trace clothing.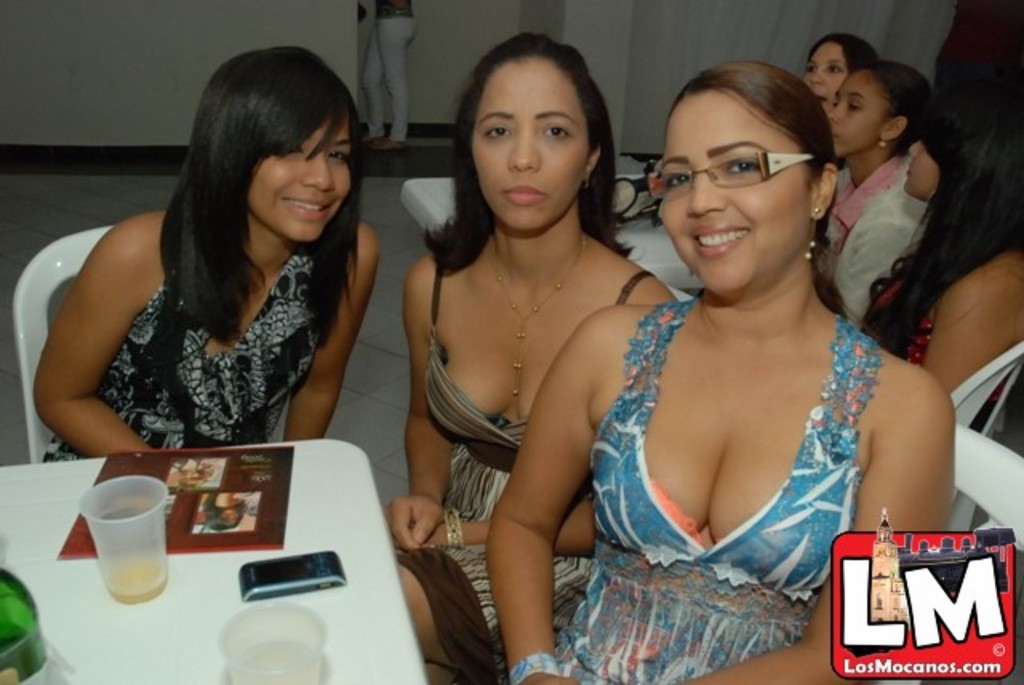
Traced to bbox=[858, 261, 1005, 411].
